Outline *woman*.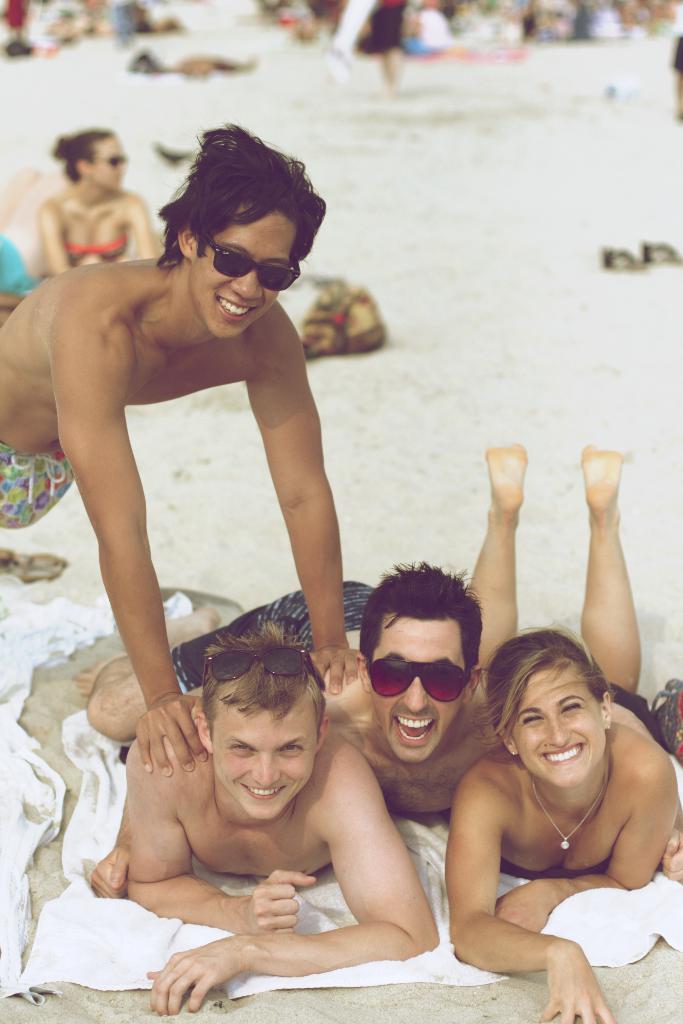
Outline: <region>445, 445, 676, 1023</region>.
